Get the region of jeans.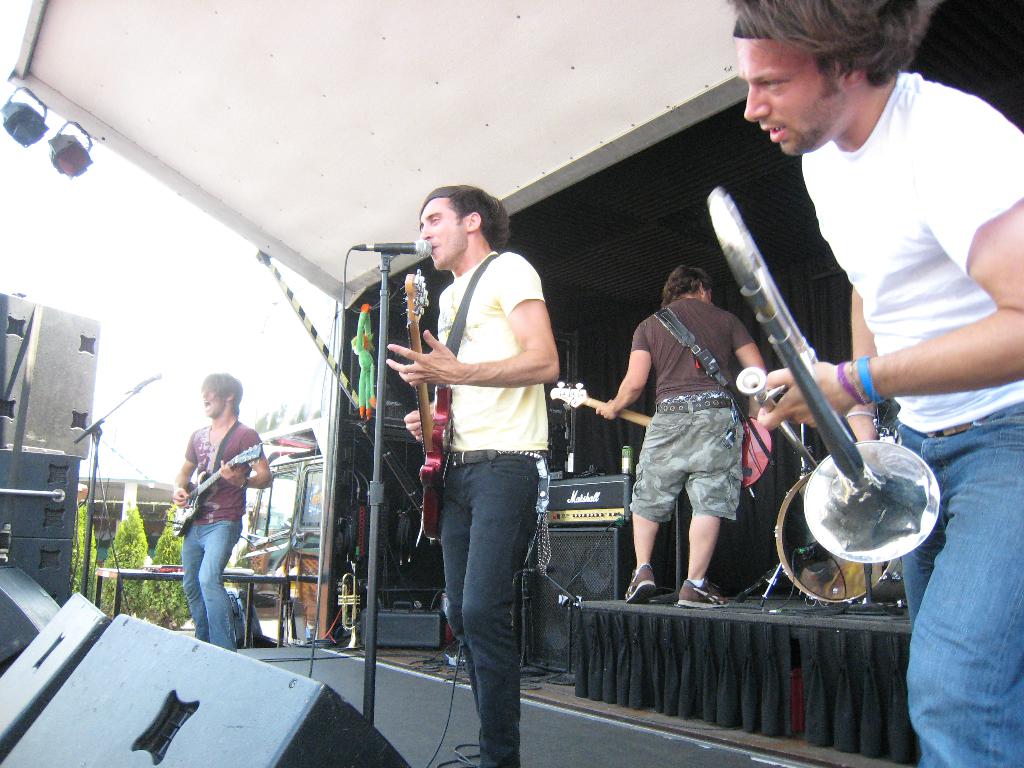
l=181, t=518, r=243, b=651.
